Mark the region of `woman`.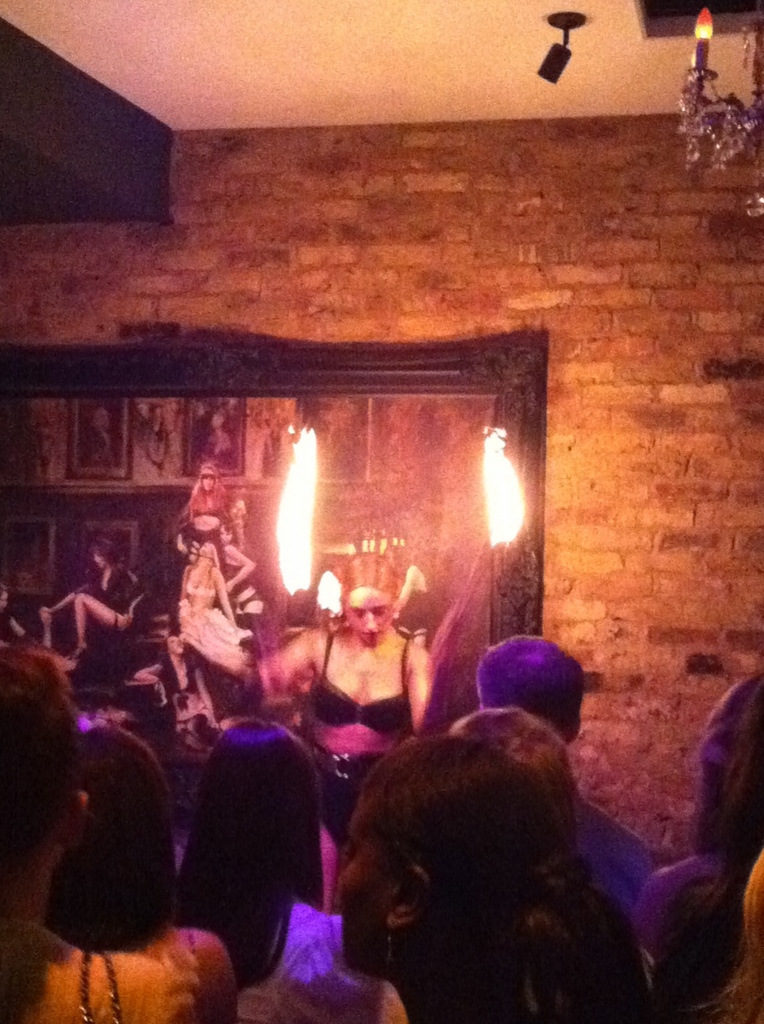
Region: bbox(152, 699, 348, 995).
